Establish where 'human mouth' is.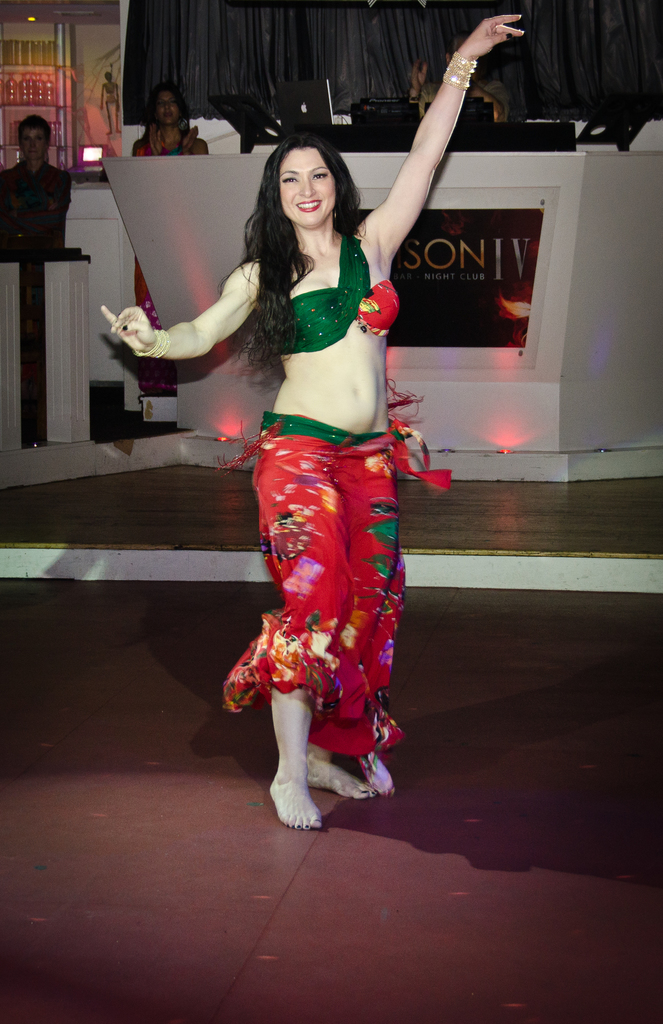
Established at [left=296, top=202, right=321, bottom=213].
